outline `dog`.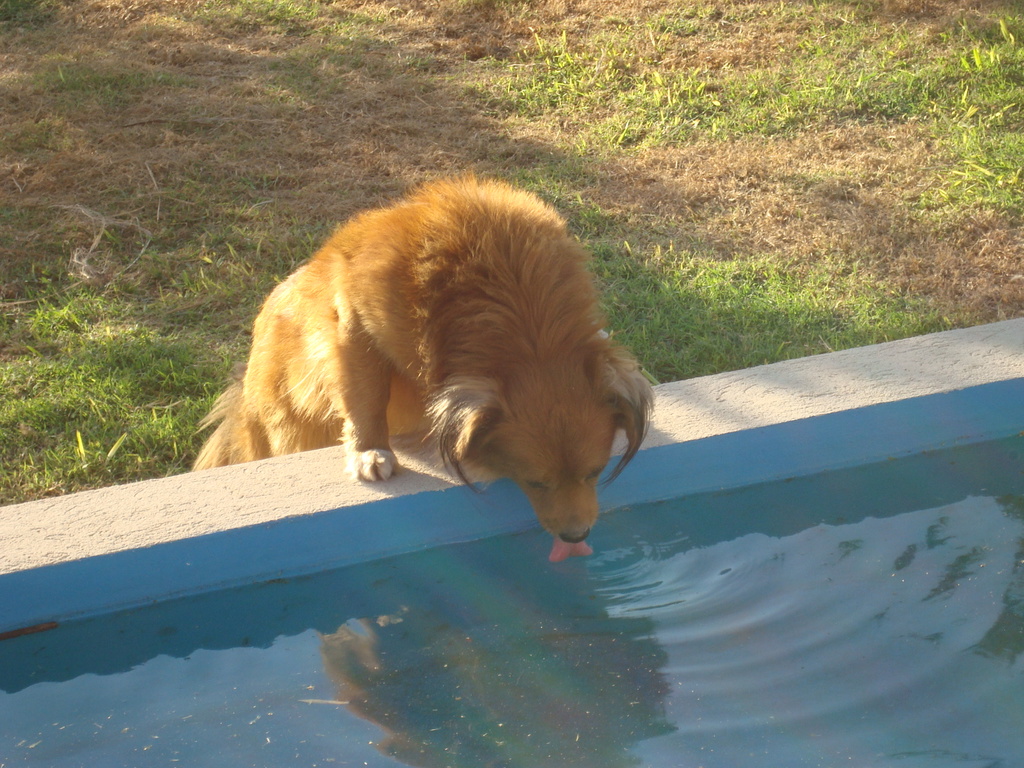
Outline: bbox(184, 172, 654, 563).
